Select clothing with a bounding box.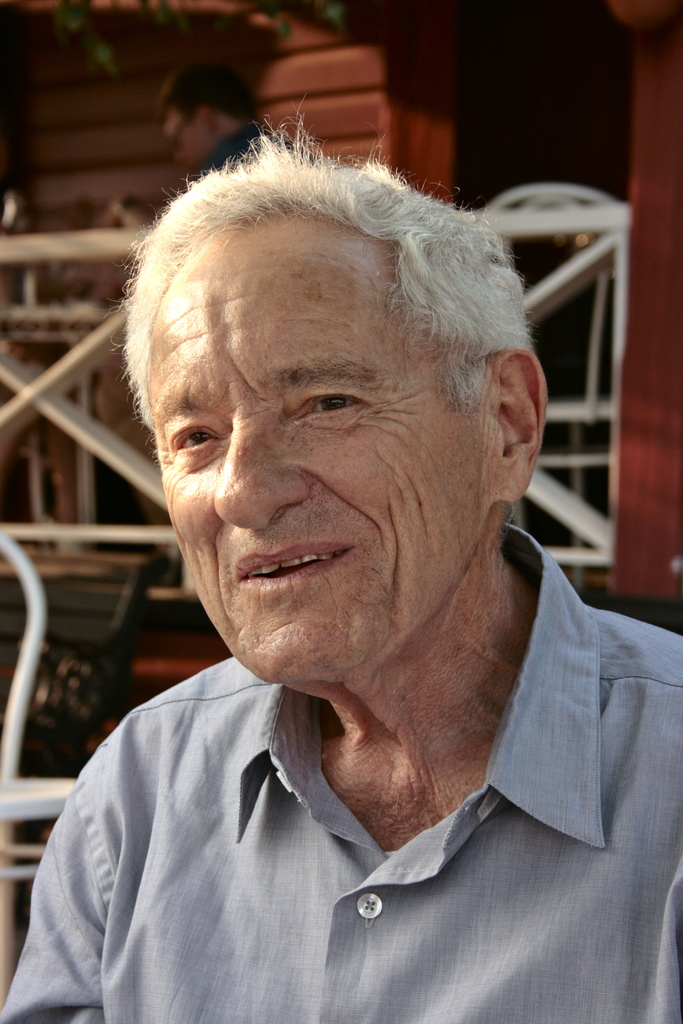
region(0, 519, 682, 1023).
